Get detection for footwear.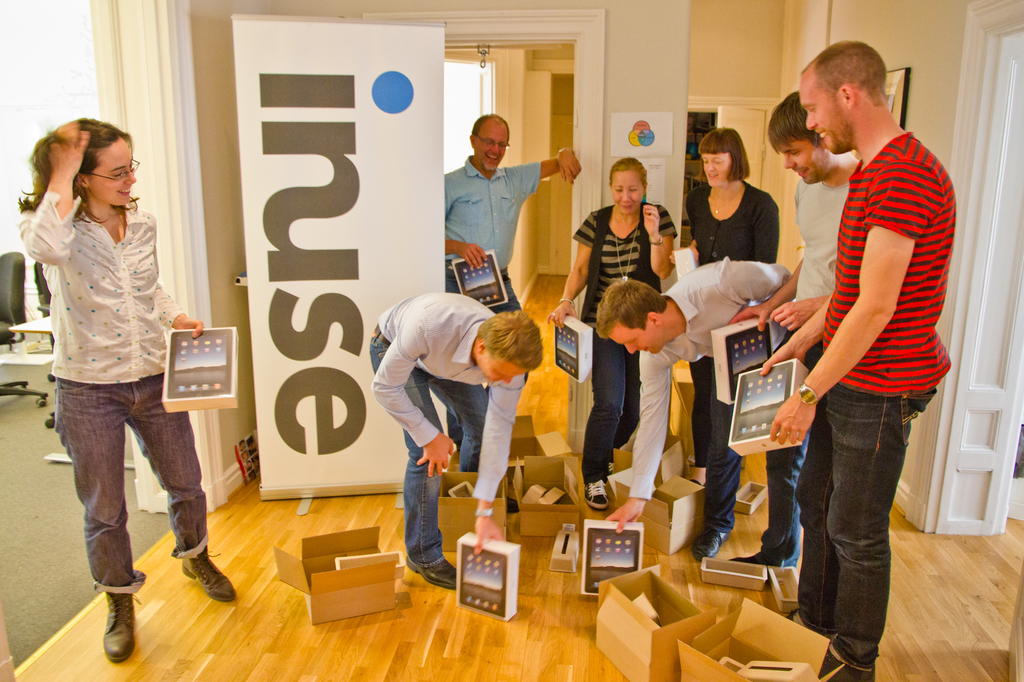
Detection: box=[179, 543, 239, 603].
